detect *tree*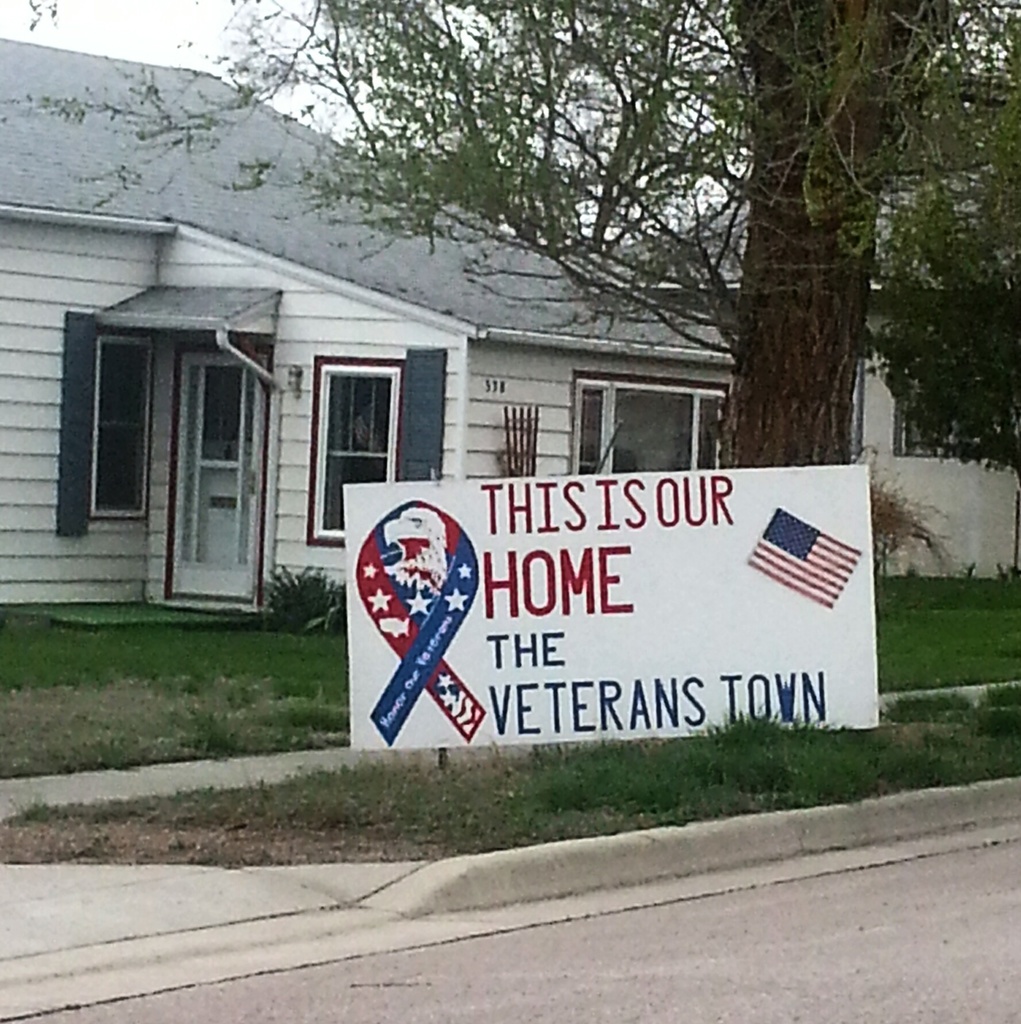
(x1=8, y1=0, x2=1020, y2=474)
